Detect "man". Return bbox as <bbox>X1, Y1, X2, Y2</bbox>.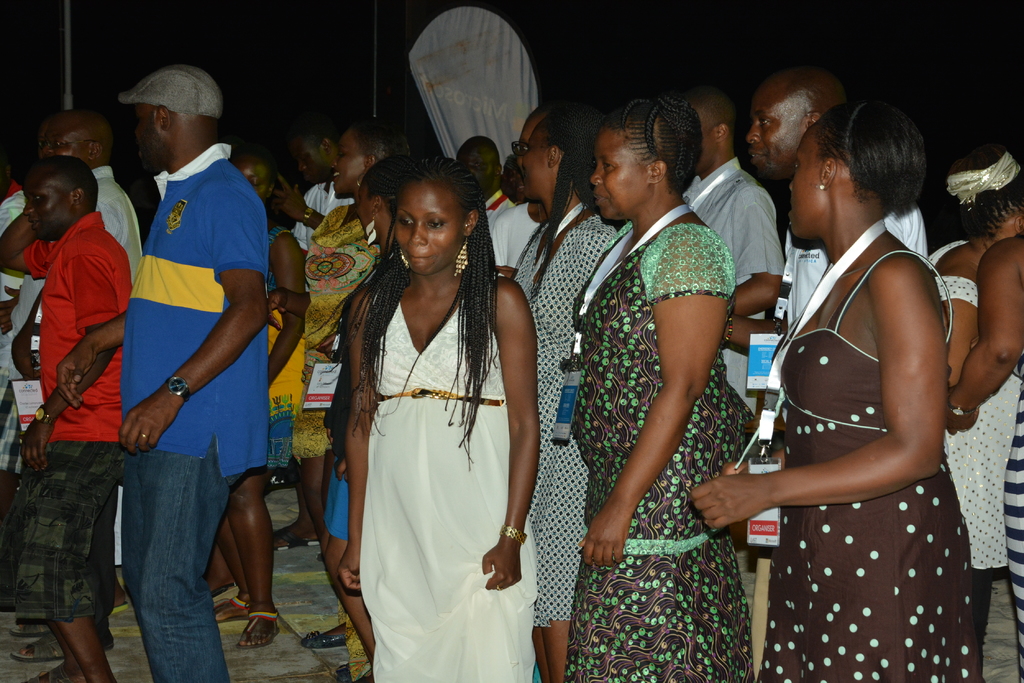
<bbox>456, 136, 516, 213</bbox>.
